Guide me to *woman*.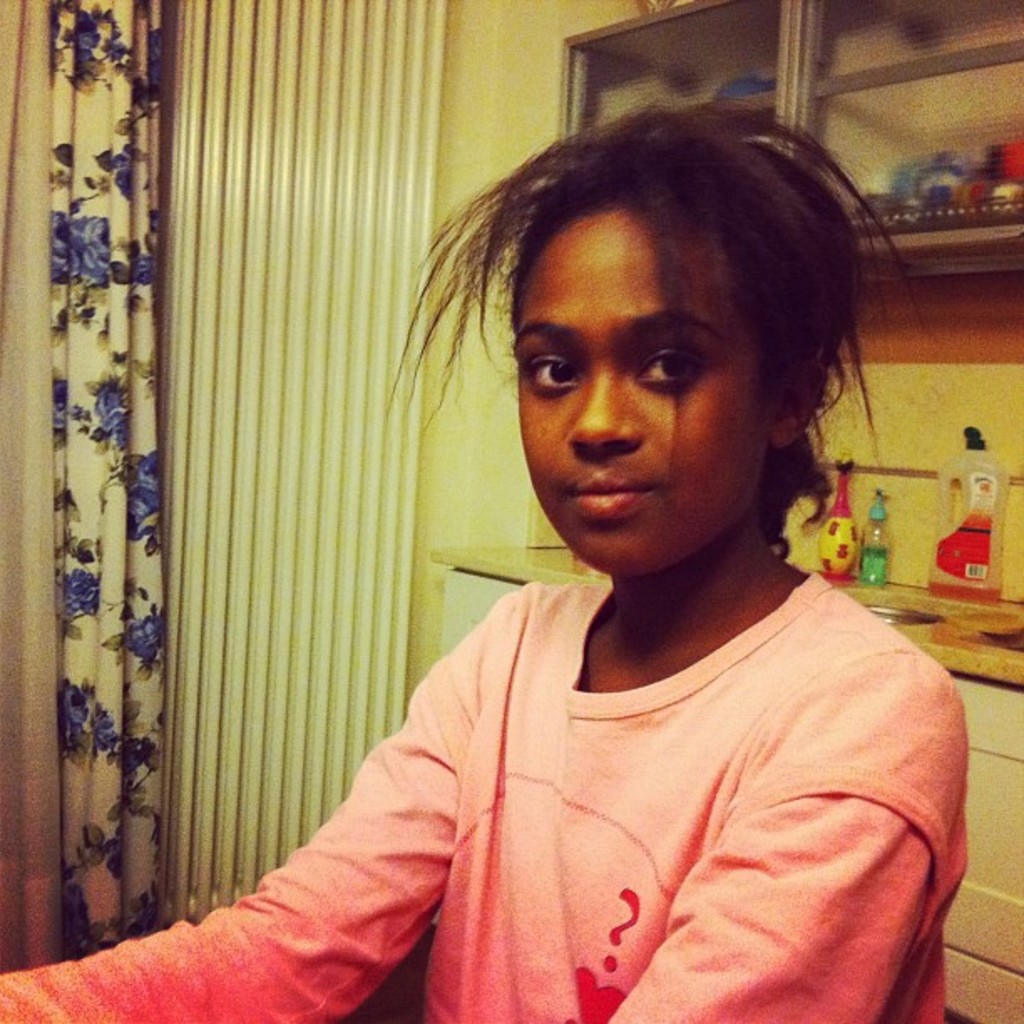
Guidance: 172,105,989,1012.
